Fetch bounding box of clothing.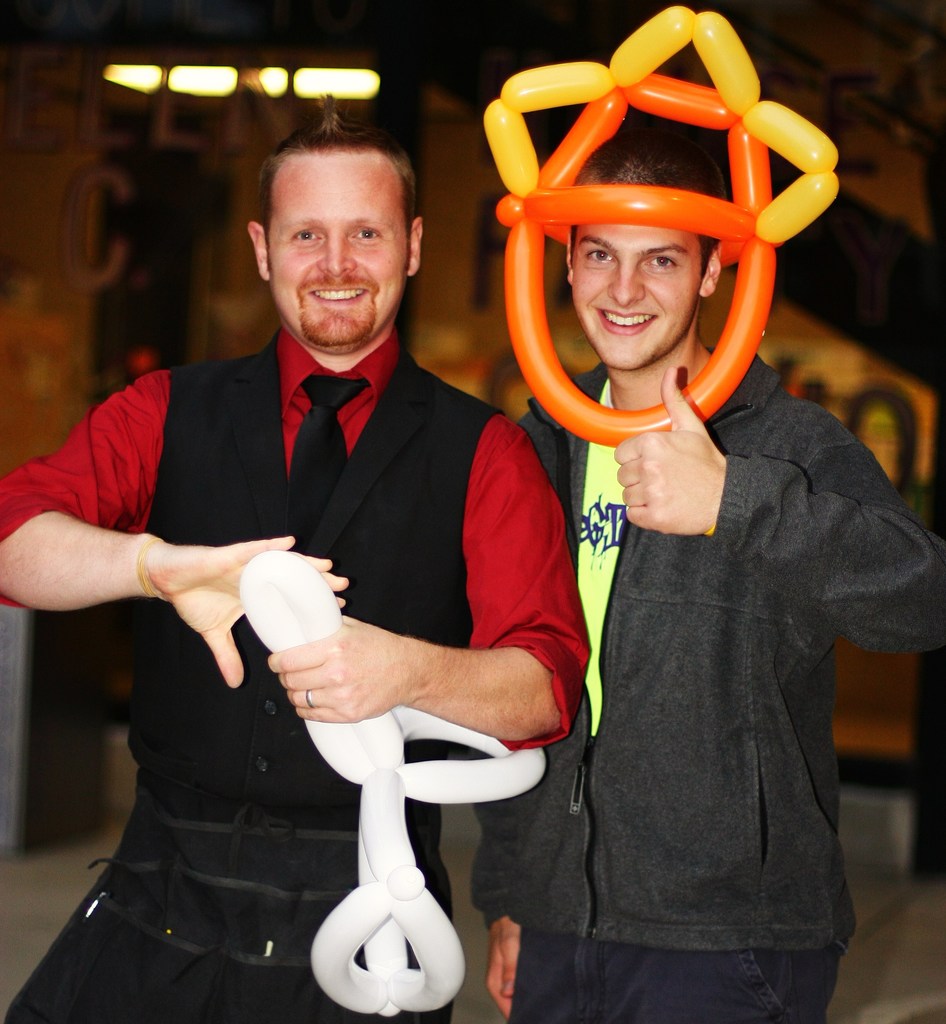
Bbox: <region>529, 284, 899, 1023</region>.
